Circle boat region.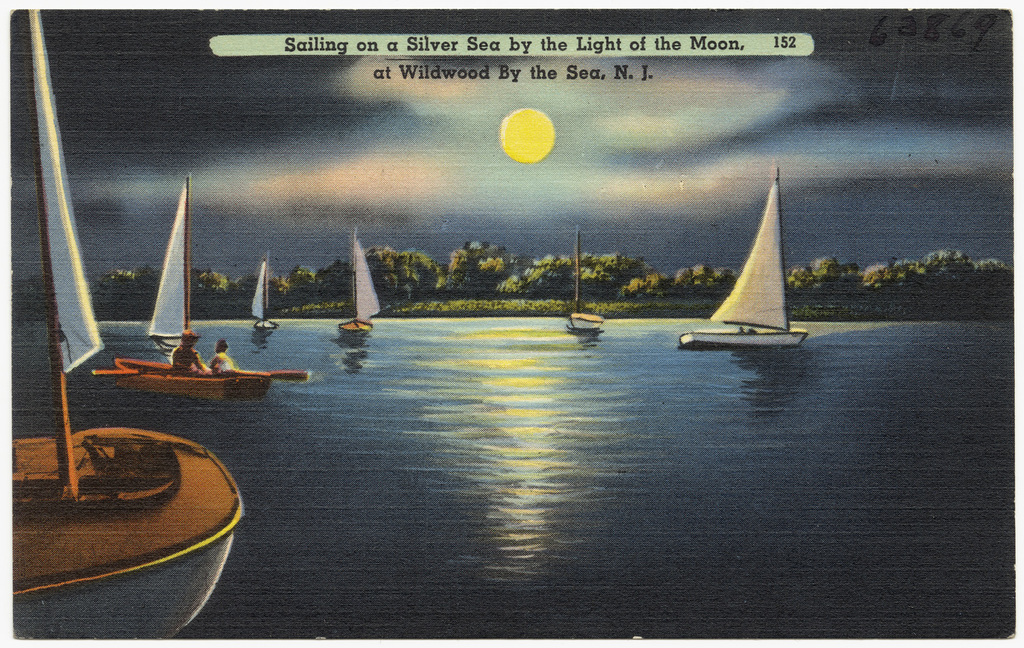
Region: x1=103 y1=172 x2=304 y2=410.
